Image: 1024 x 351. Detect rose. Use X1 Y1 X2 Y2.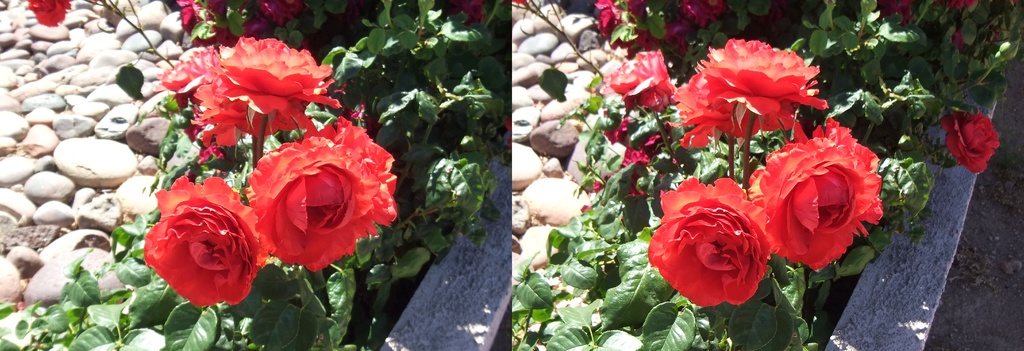
140 177 268 307.
